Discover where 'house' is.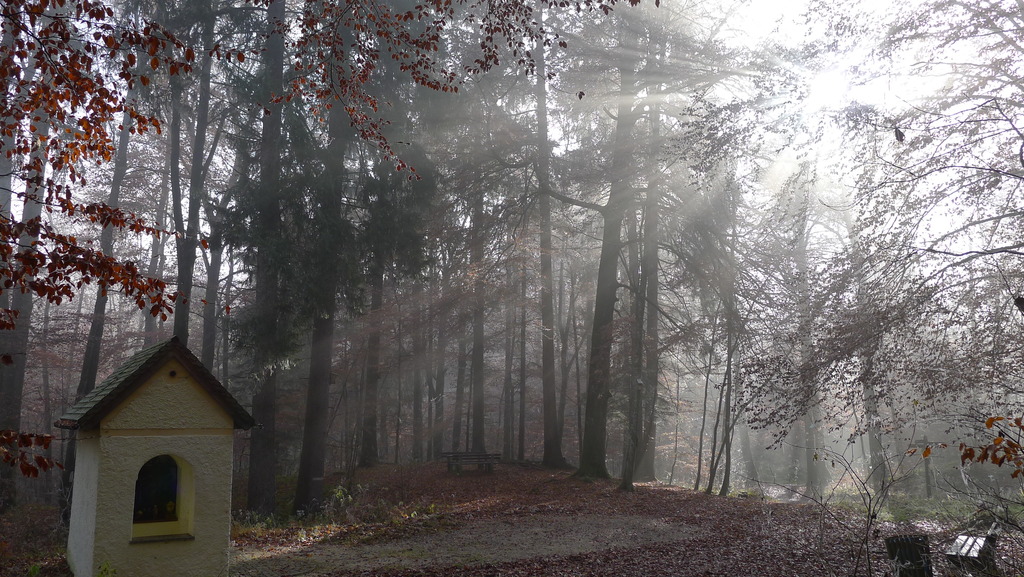
Discovered at [52,336,253,576].
